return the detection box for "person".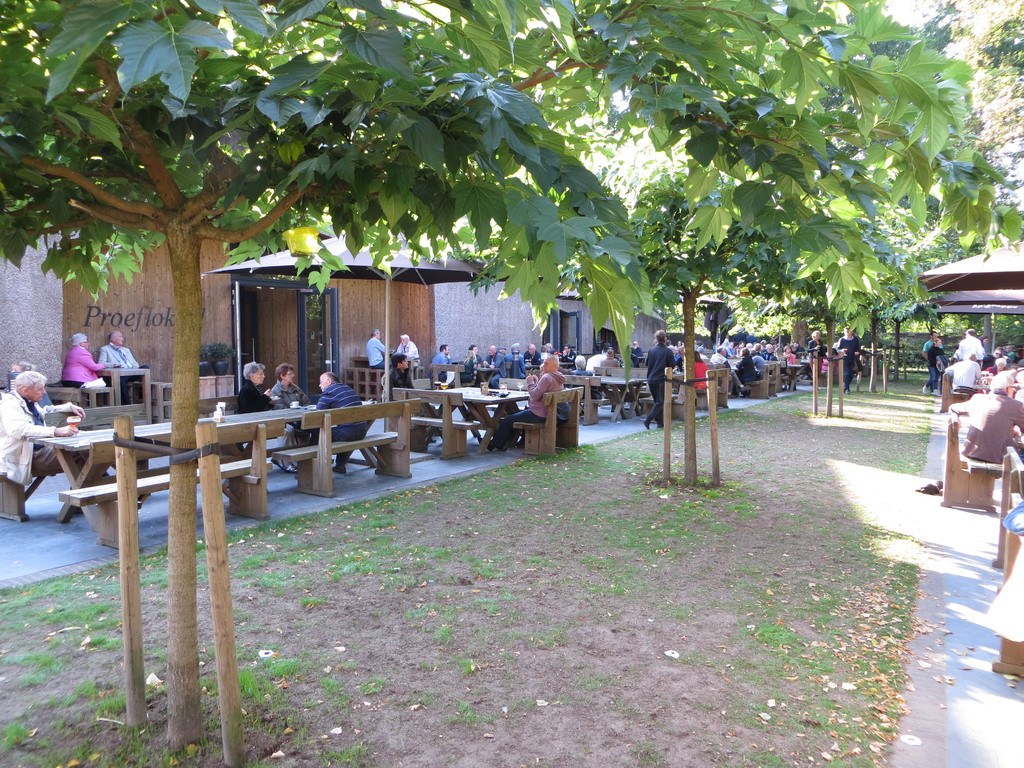
bbox(0, 368, 113, 492).
